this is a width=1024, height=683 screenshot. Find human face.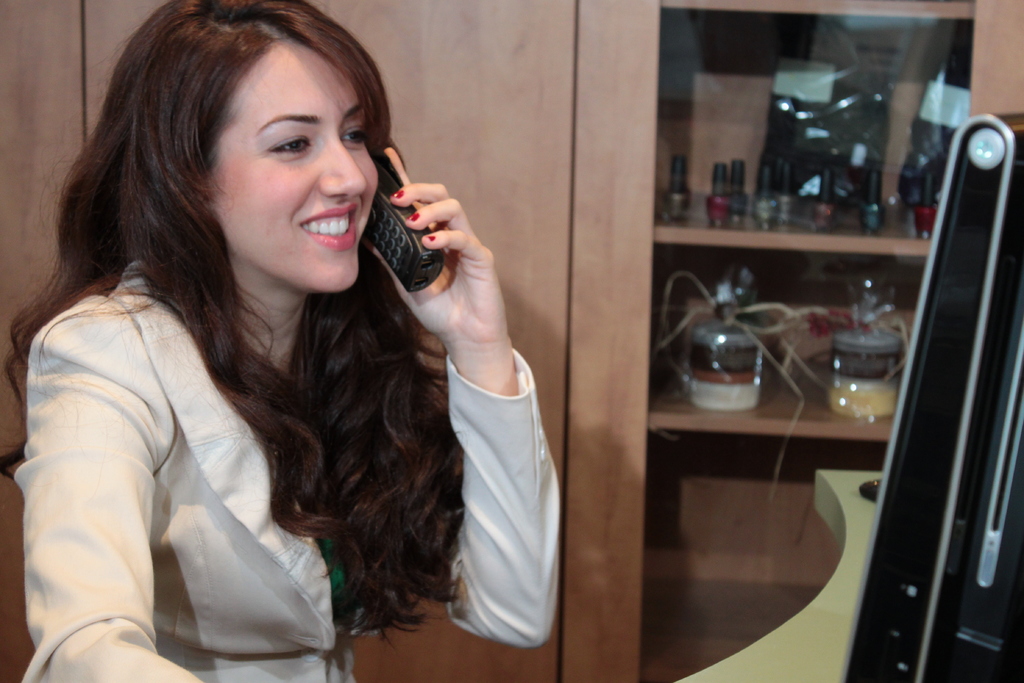
Bounding box: {"x1": 187, "y1": 26, "x2": 378, "y2": 292}.
